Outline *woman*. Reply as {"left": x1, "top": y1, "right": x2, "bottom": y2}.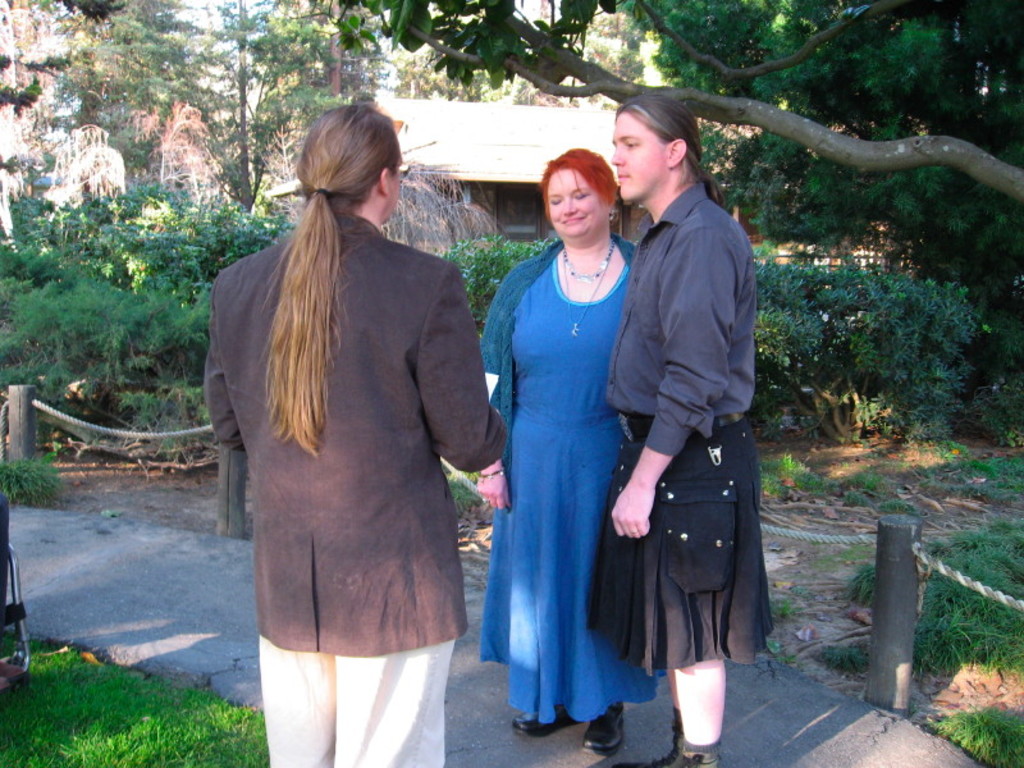
{"left": 204, "top": 102, "right": 511, "bottom": 767}.
